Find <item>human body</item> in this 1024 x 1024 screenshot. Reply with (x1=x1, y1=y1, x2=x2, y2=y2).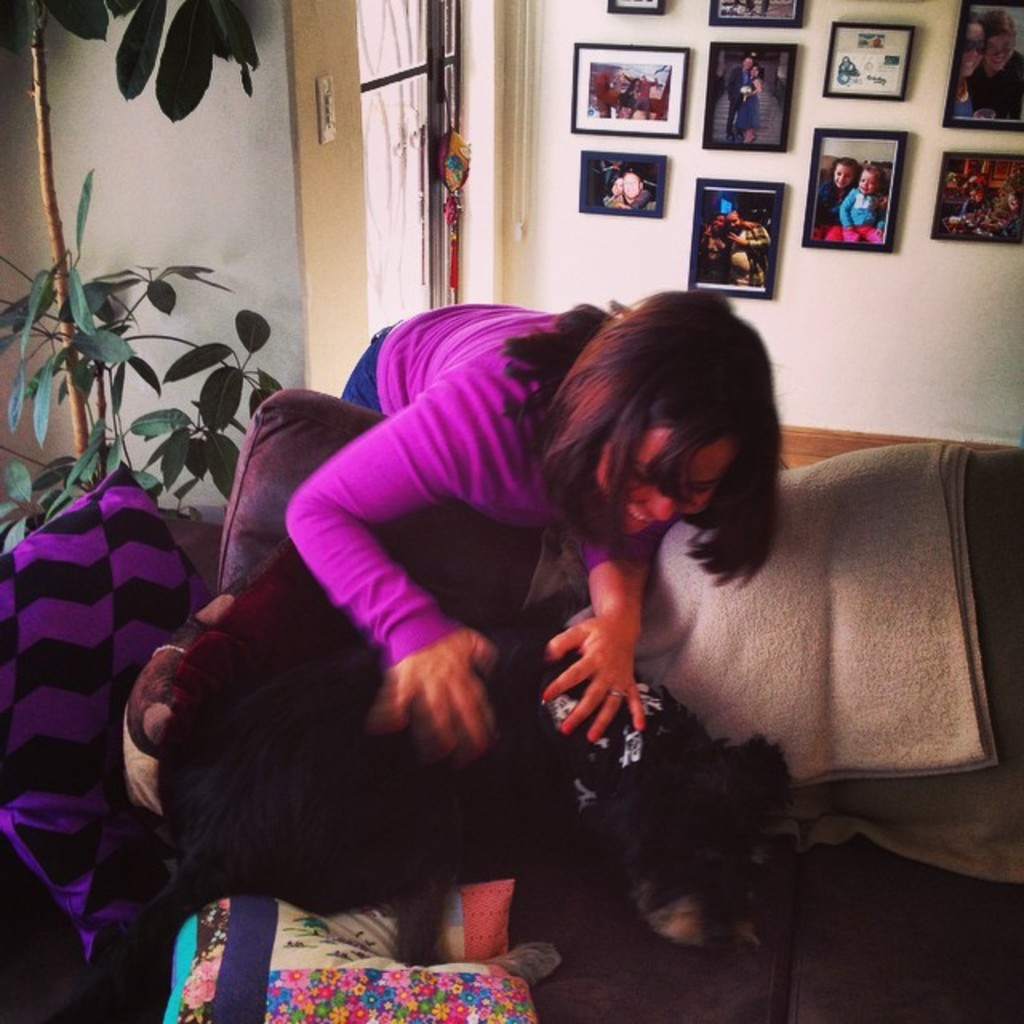
(x1=965, y1=6, x2=1022, y2=120).
